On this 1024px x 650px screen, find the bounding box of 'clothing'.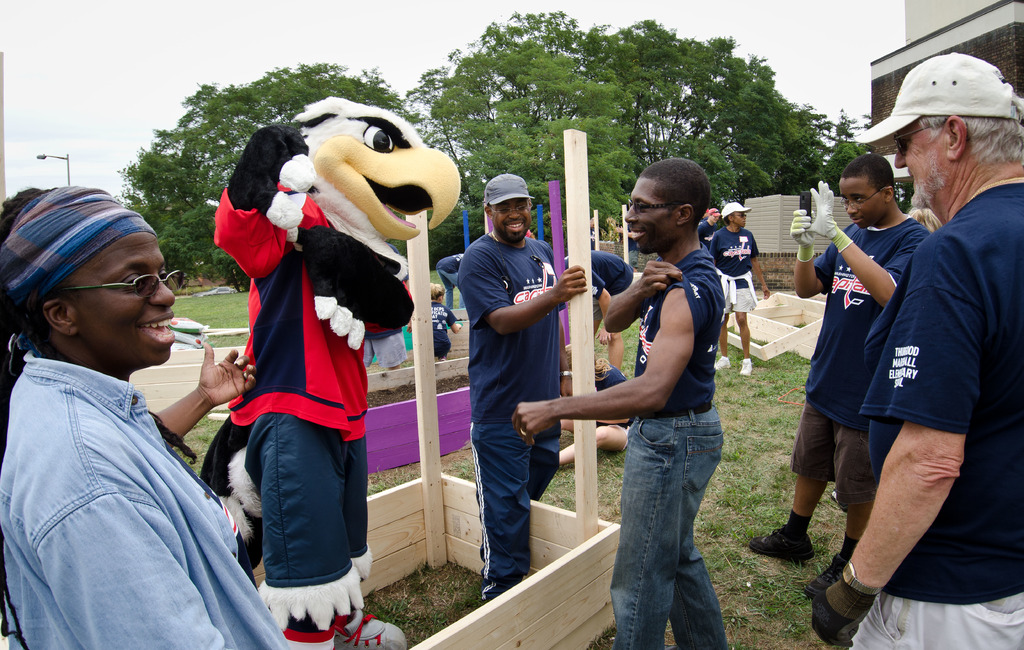
Bounding box: <box>617,250,748,649</box>.
